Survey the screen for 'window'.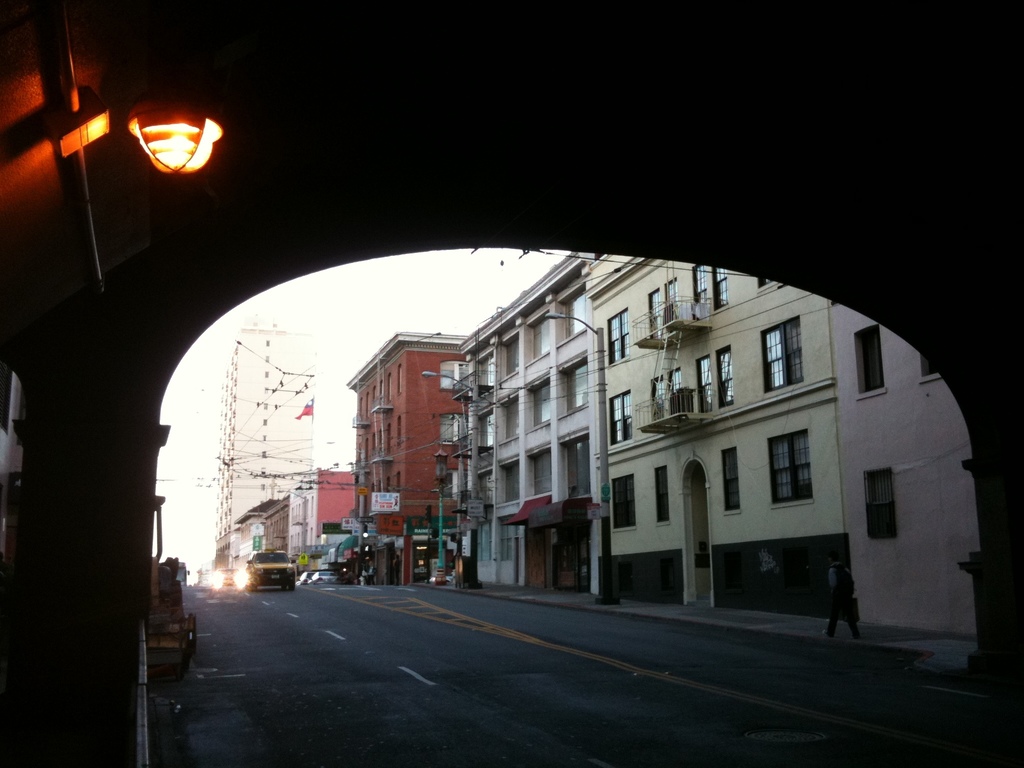
Survey found: <region>671, 368, 684, 412</region>.
